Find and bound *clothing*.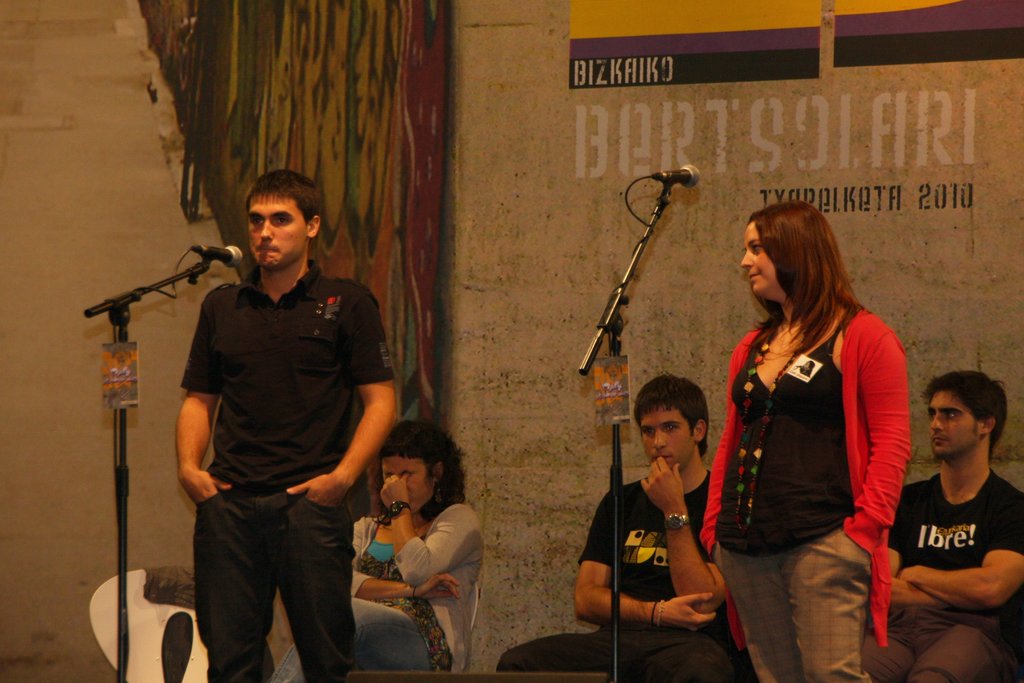
Bound: select_region(884, 475, 1023, 682).
